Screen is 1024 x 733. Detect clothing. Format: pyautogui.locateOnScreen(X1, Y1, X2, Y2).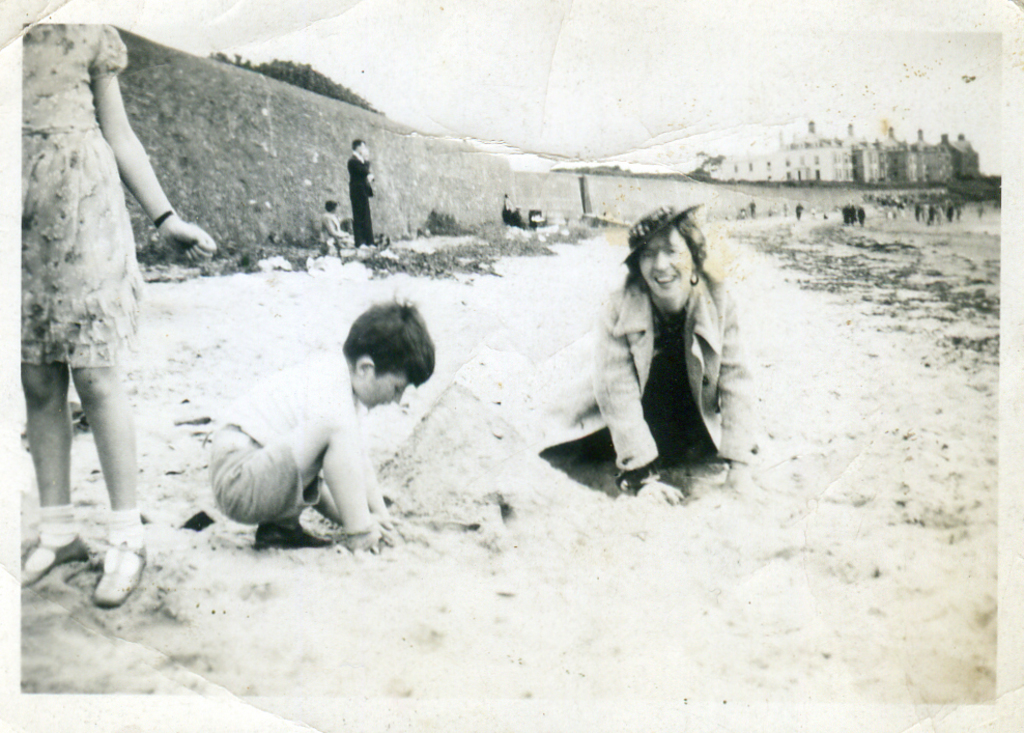
pyautogui.locateOnScreen(741, 198, 759, 221).
